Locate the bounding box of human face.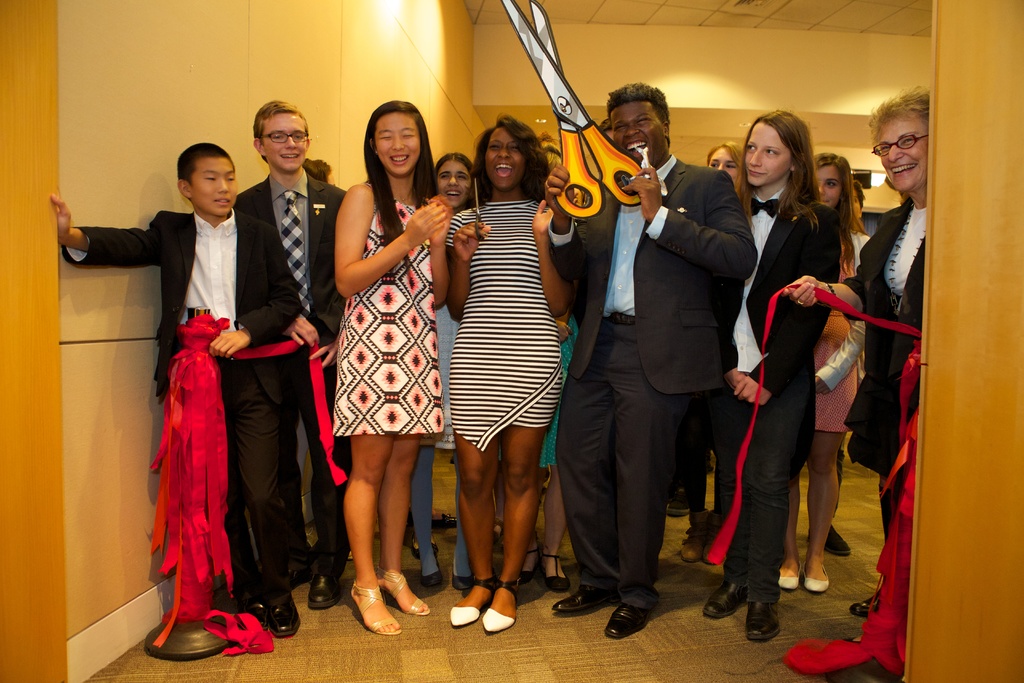
Bounding box: rect(707, 147, 738, 188).
